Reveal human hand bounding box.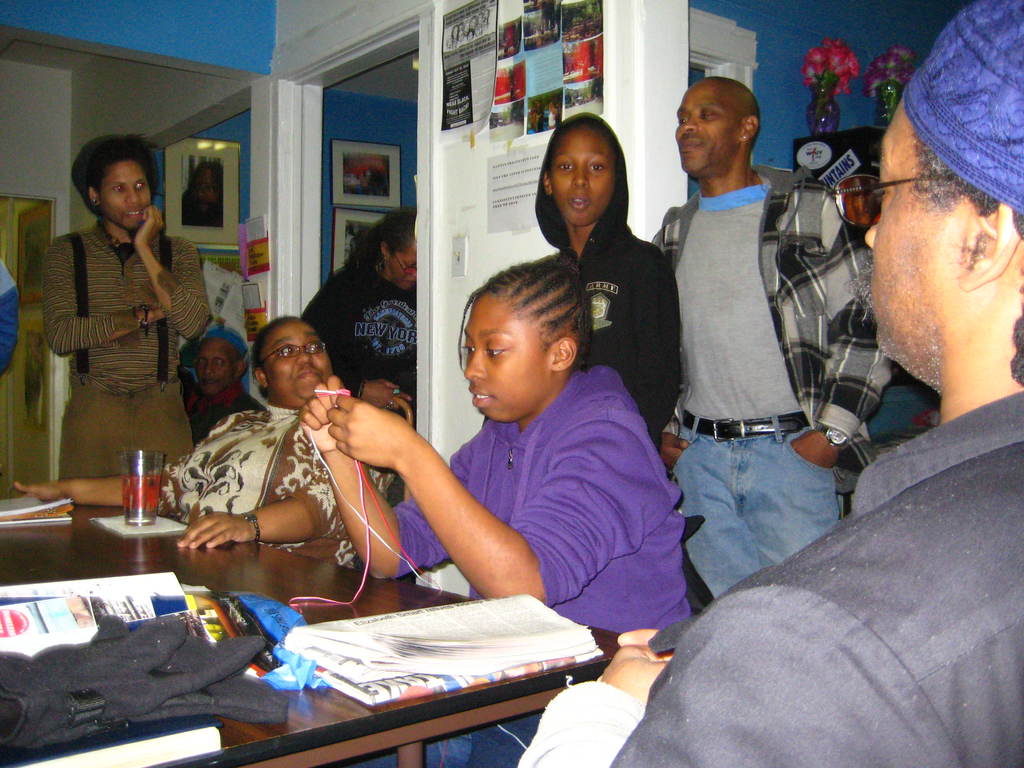
Revealed: x1=602 y1=646 x2=672 y2=705.
